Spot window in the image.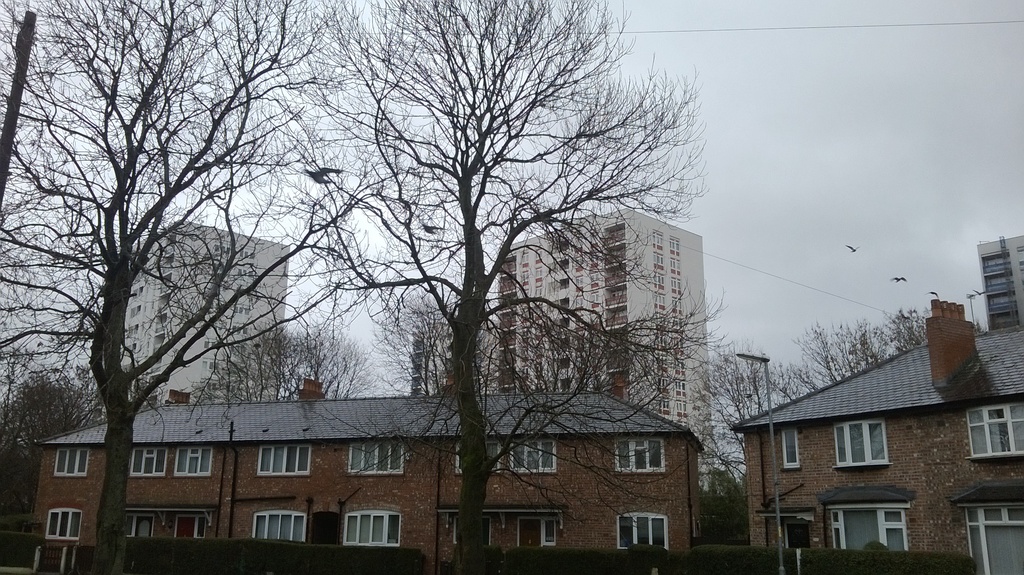
window found at locate(776, 420, 806, 476).
